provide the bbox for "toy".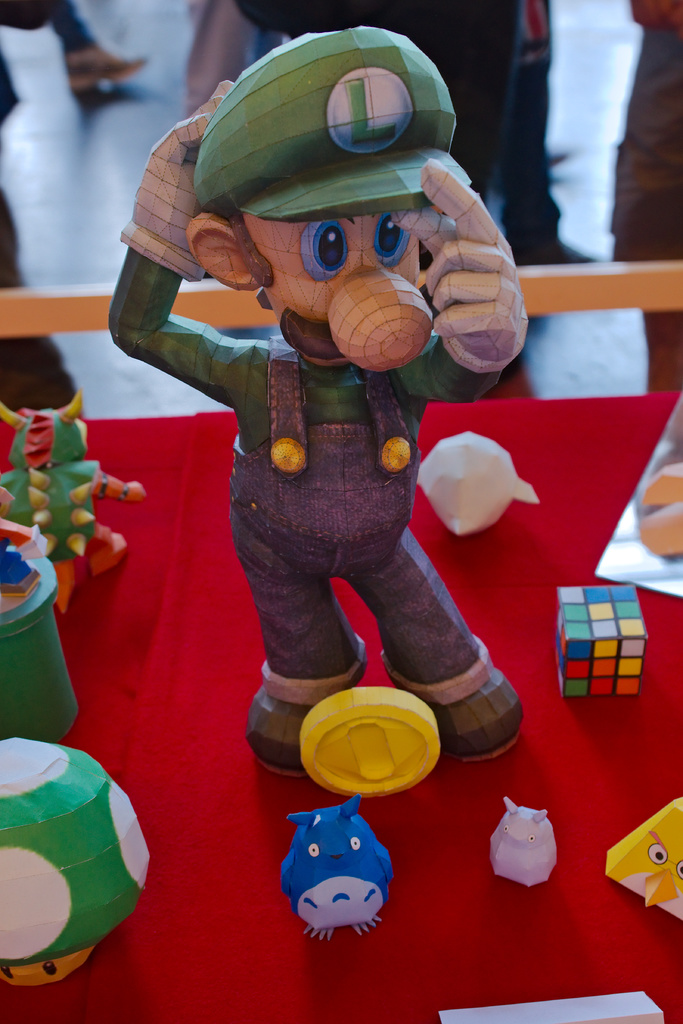
x1=0 y1=736 x2=155 y2=988.
